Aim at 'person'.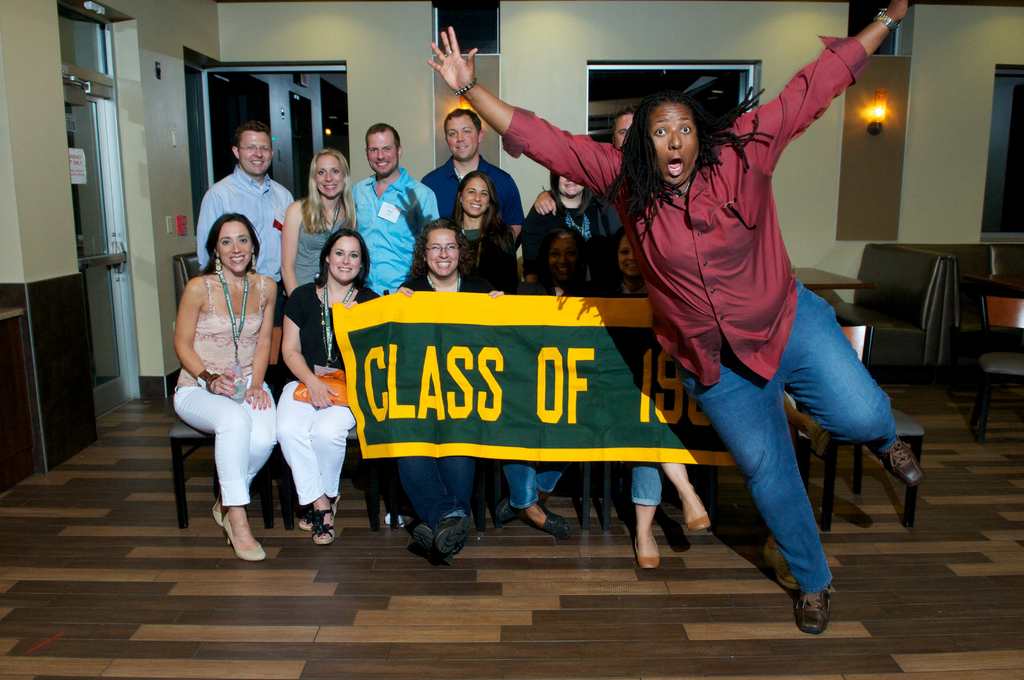
Aimed at <bbox>393, 215, 483, 546</bbox>.
